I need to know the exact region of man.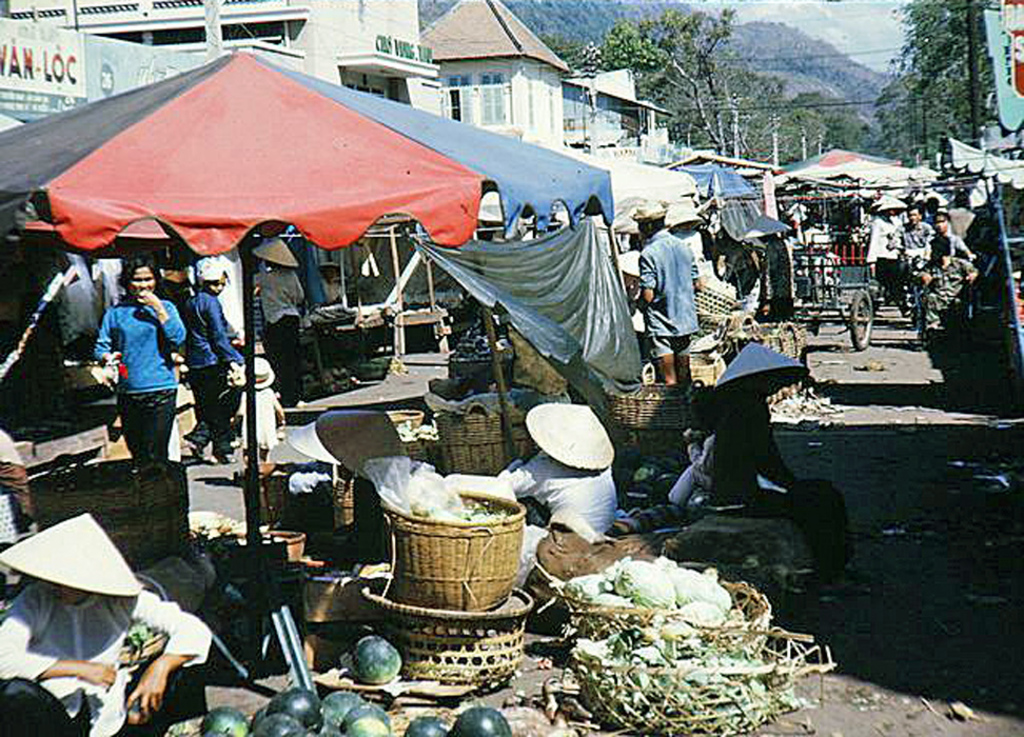
Region: 914:204:980:275.
